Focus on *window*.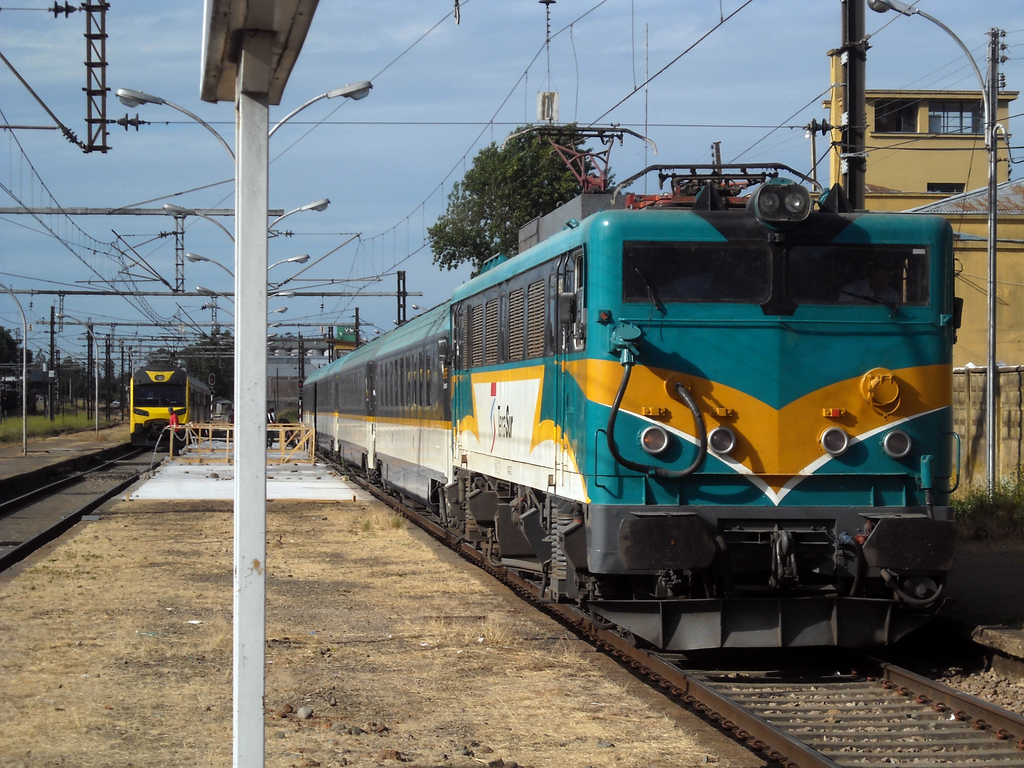
Focused at bbox=(925, 177, 964, 193).
